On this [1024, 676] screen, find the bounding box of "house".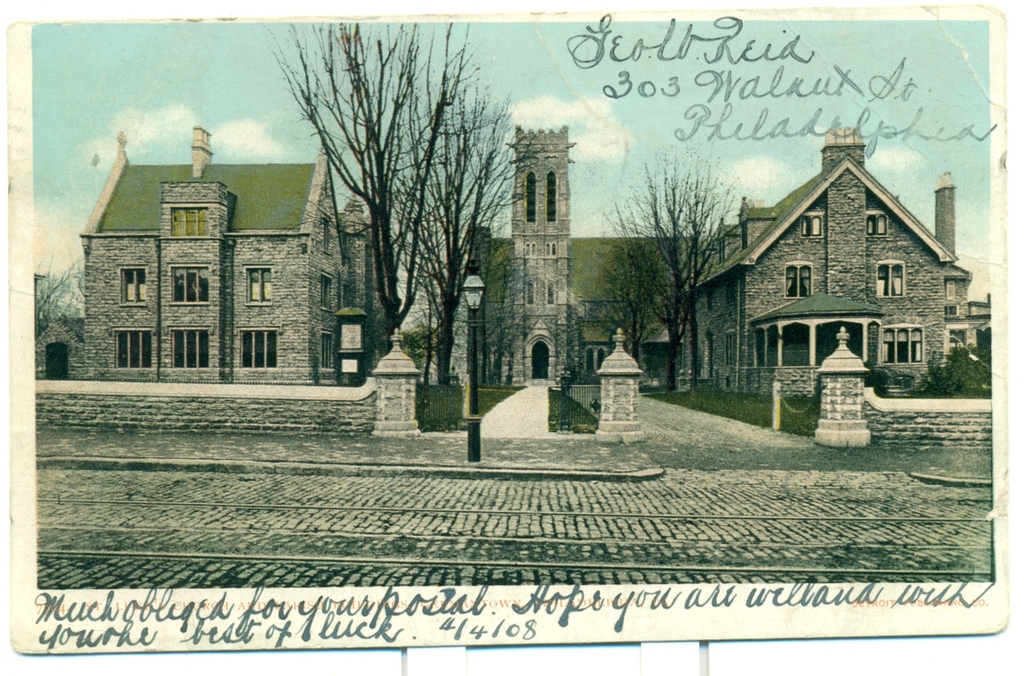
Bounding box: [345, 172, 400, 374].
